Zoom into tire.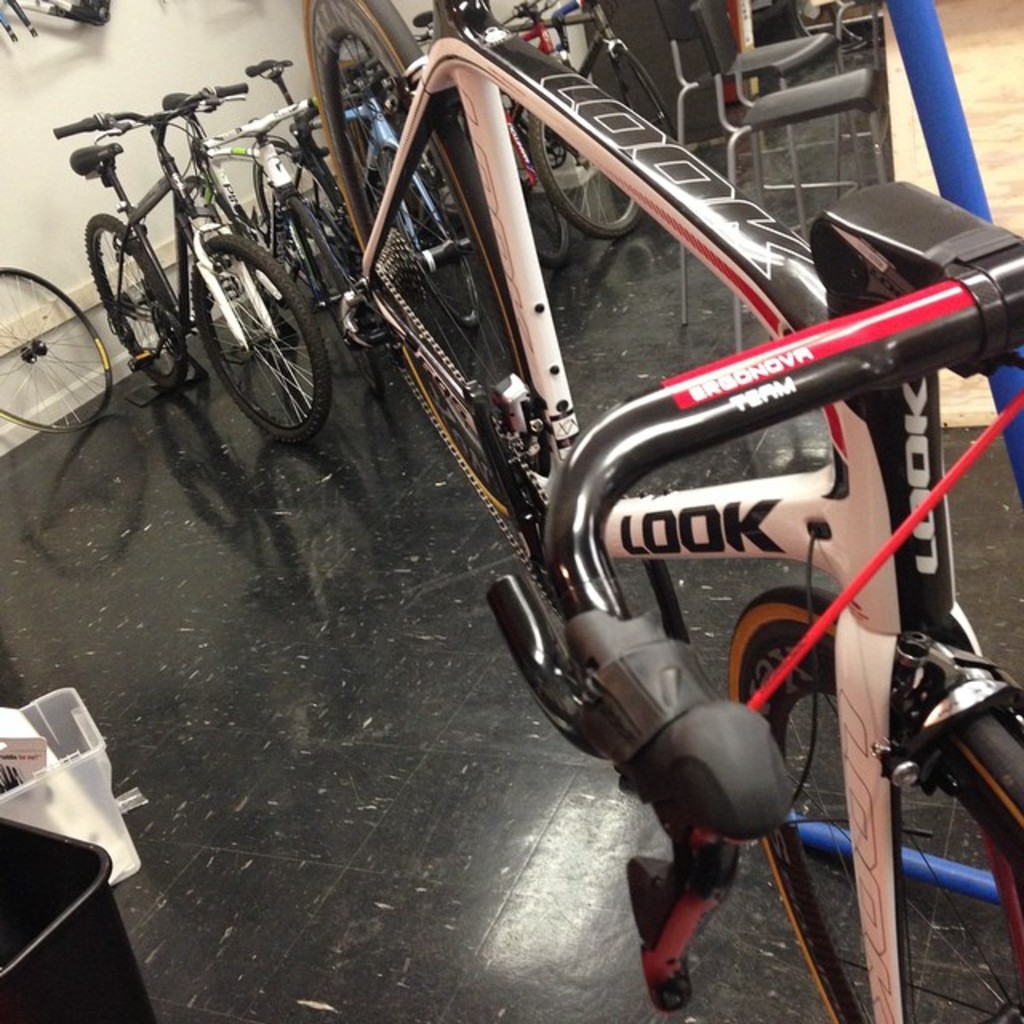
Zoom target: (x1=531, y1=115, x2=643, y2=240).
